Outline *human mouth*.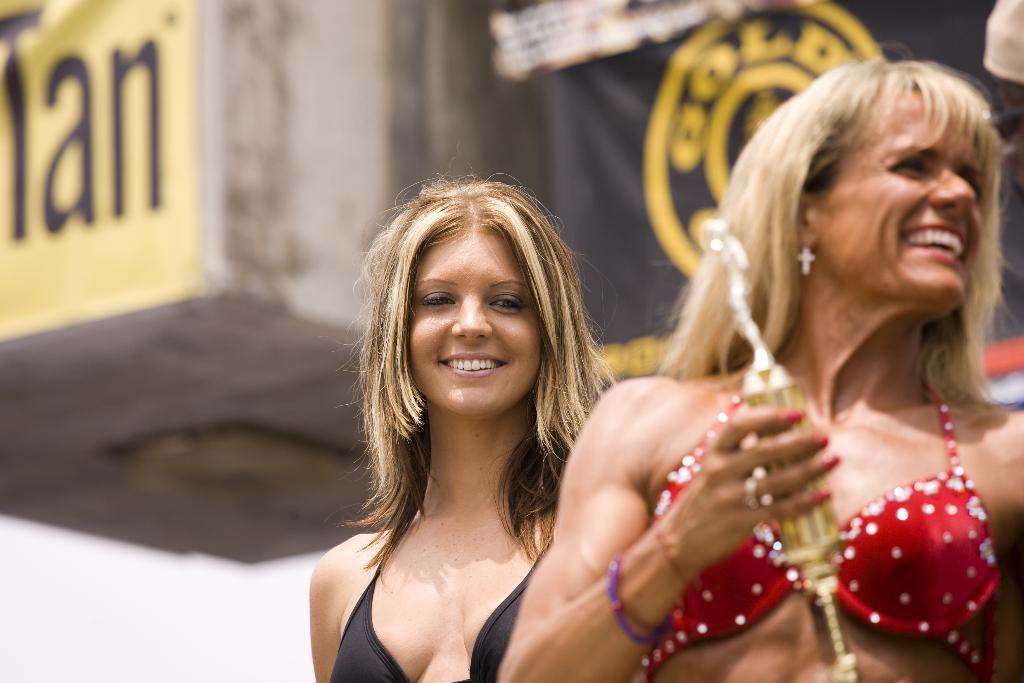
Outline: (440,350,508,374).
